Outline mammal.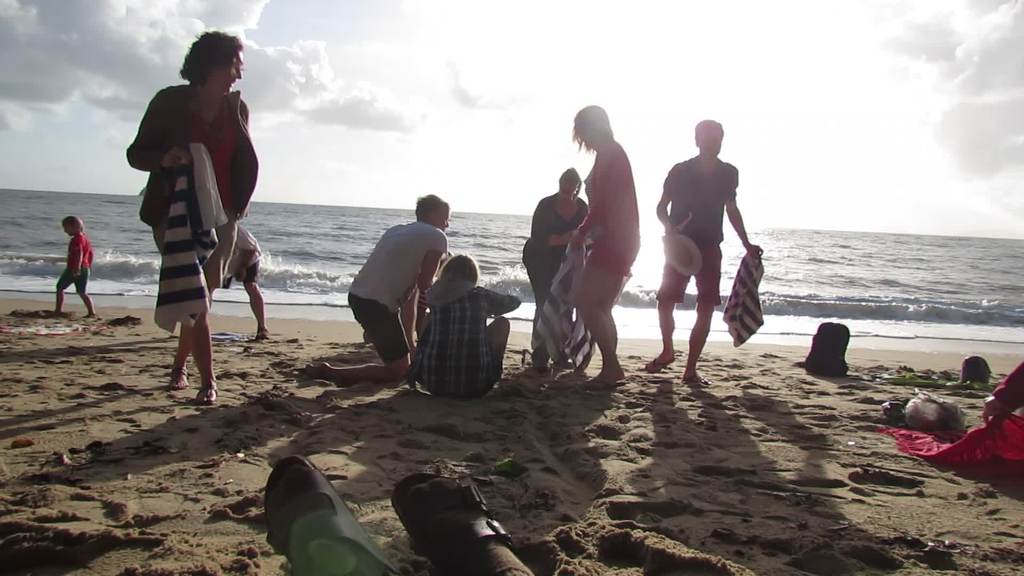
Outline: Rect(653, 116, 764, 385).
